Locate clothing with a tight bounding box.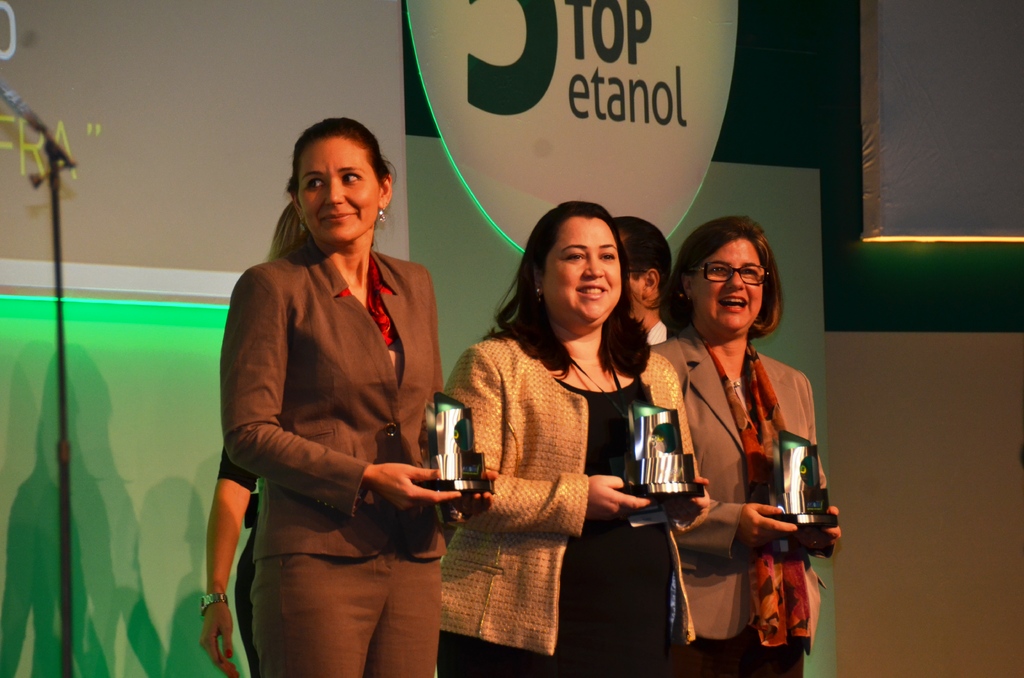
<bbox>652, 318, 828, 677</bbox>.
